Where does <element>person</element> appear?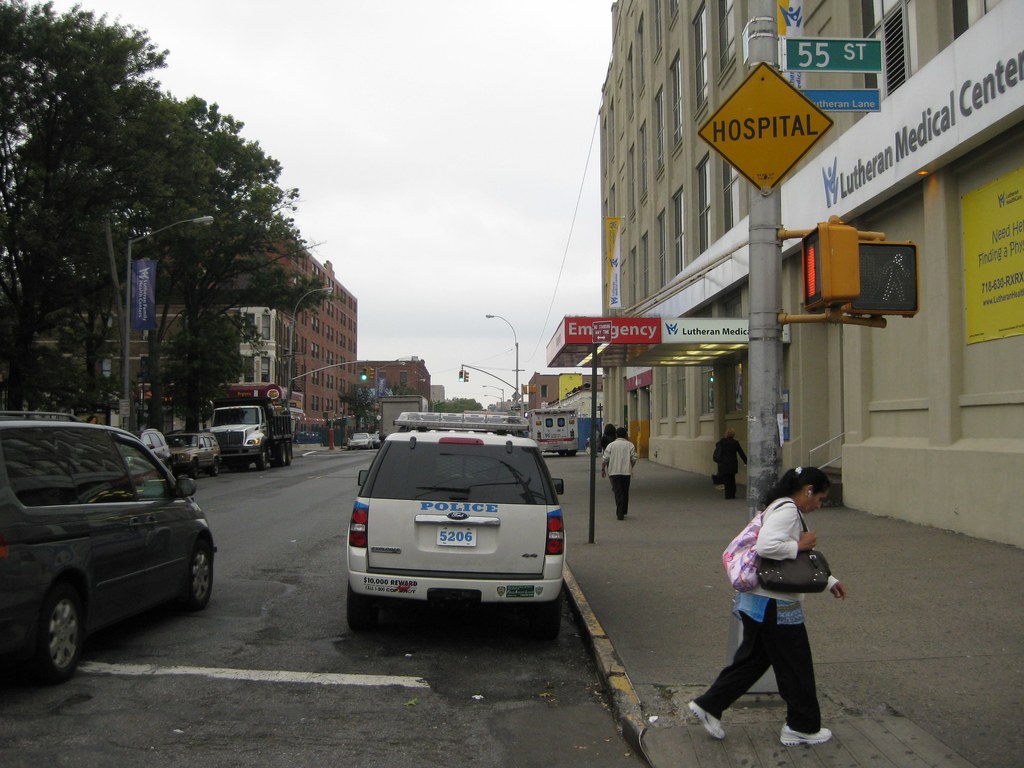
Appears at rect(714, 430, 752, 500).
